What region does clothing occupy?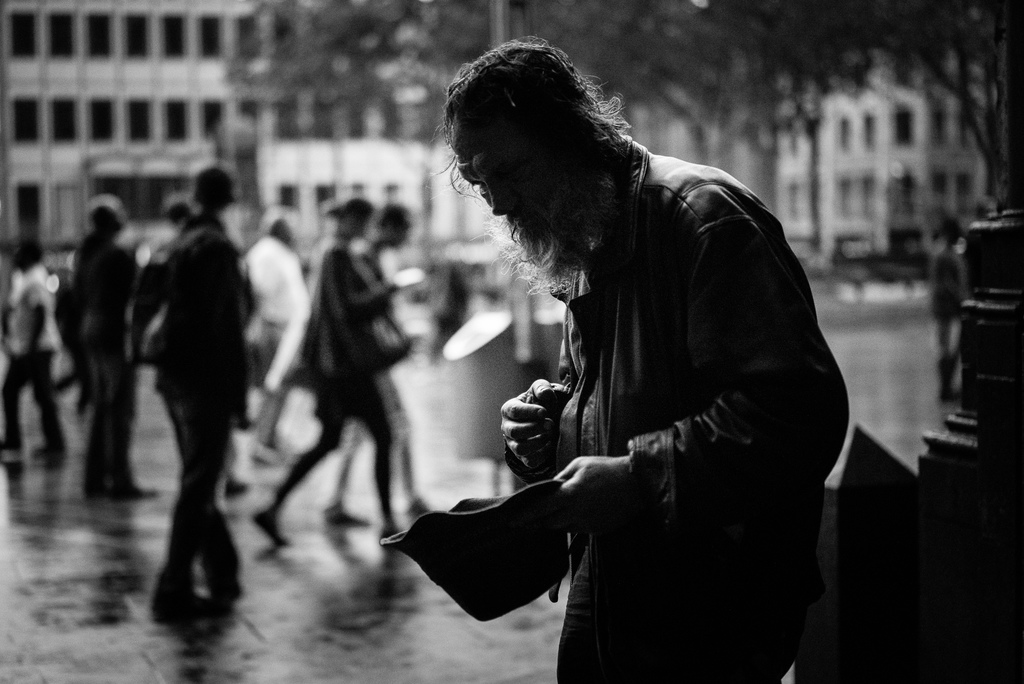
(60, 247, 146, 491).
